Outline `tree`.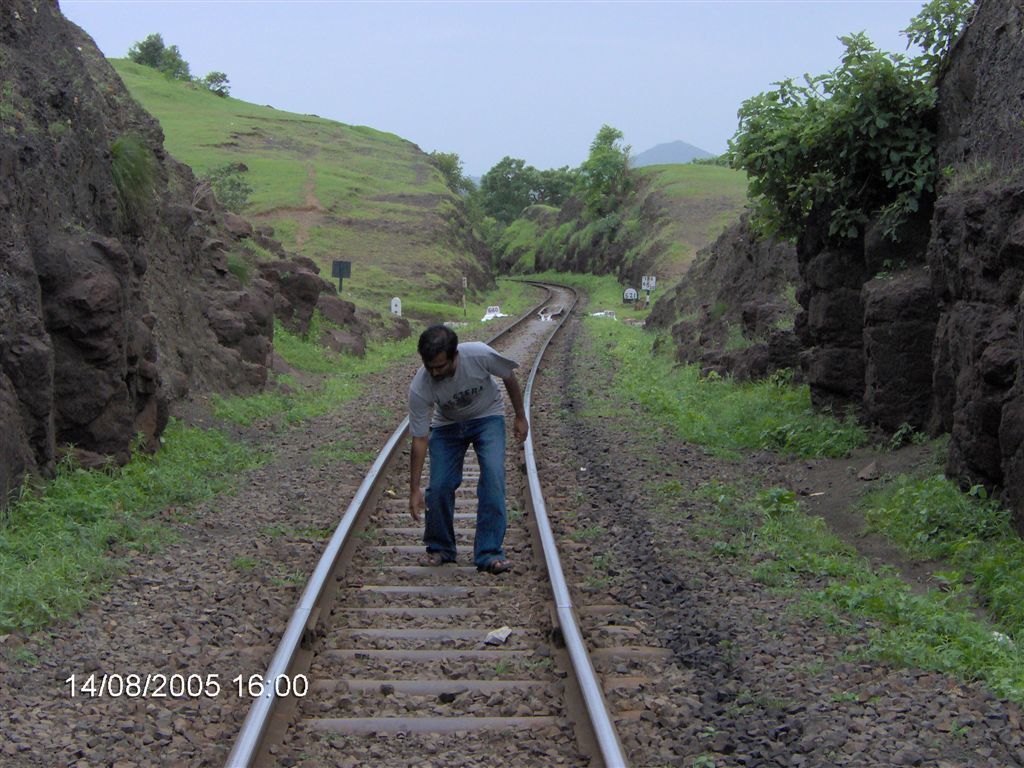
Outline: rect(127, 33, 165, 68).
